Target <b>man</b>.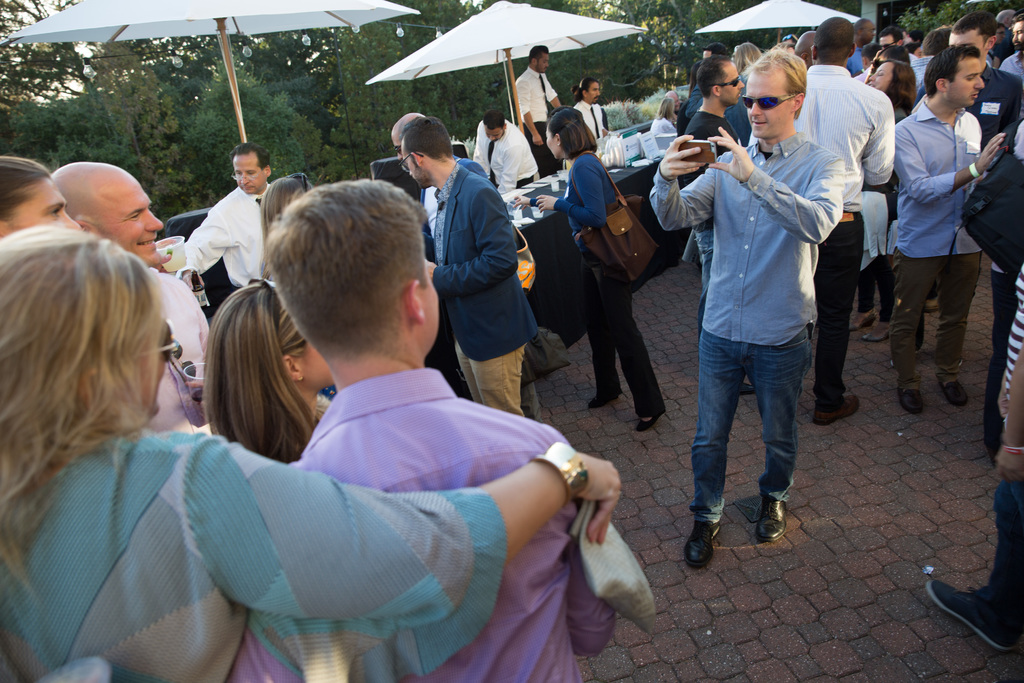
Target region: (650,42,838,556).
